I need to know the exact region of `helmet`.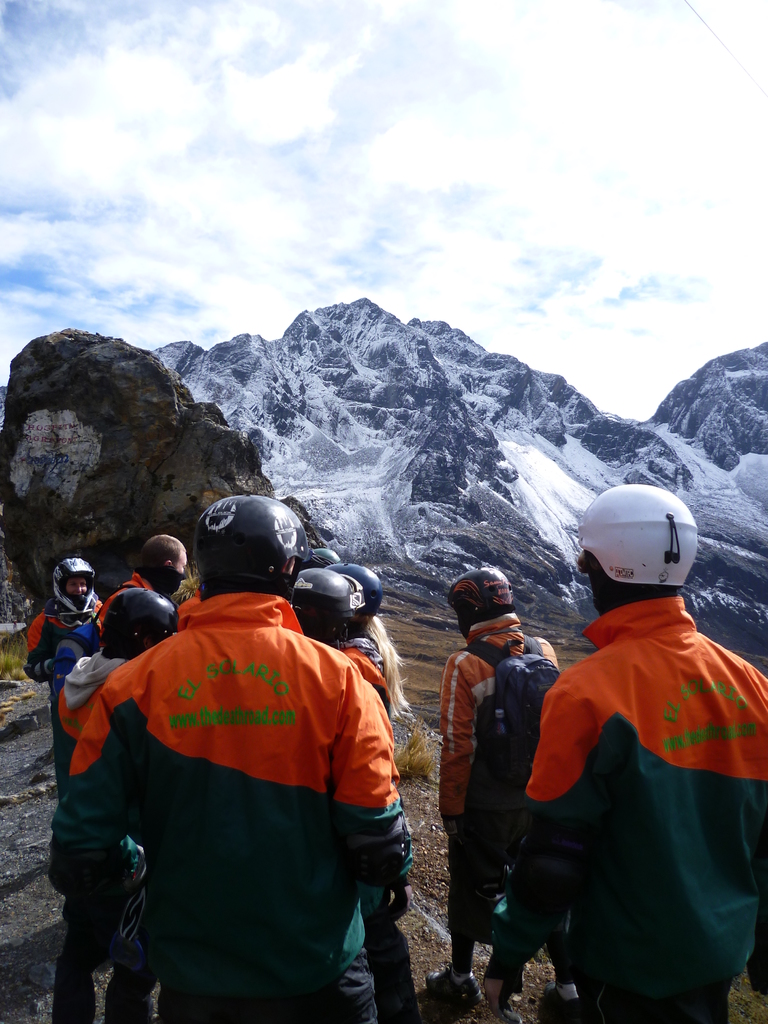
Region: 189:495:308:596.
